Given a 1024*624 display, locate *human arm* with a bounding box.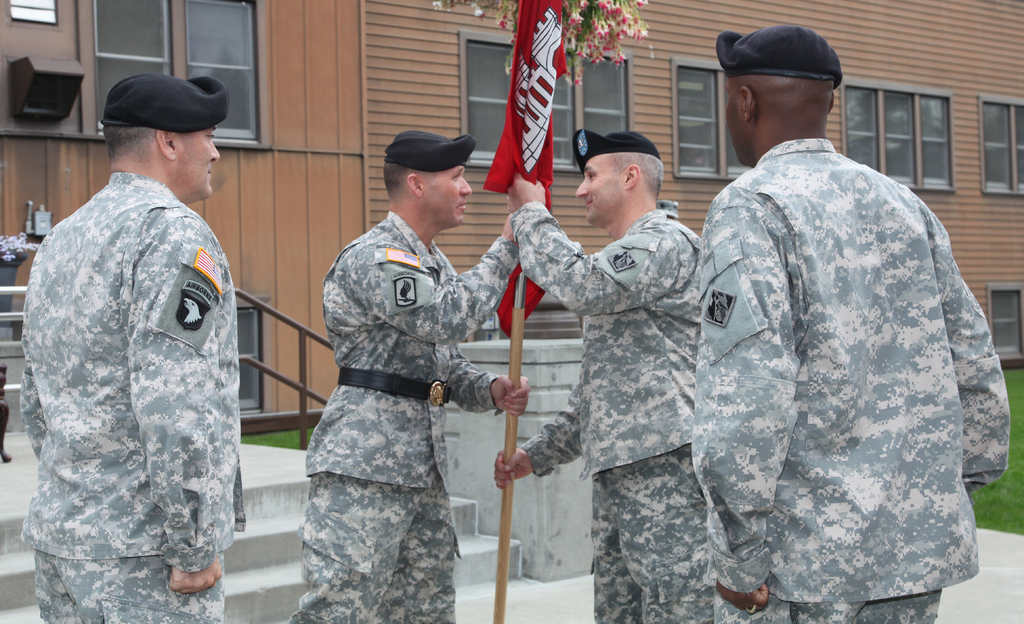
Located: bbox=[675, 175, 781, 611].
